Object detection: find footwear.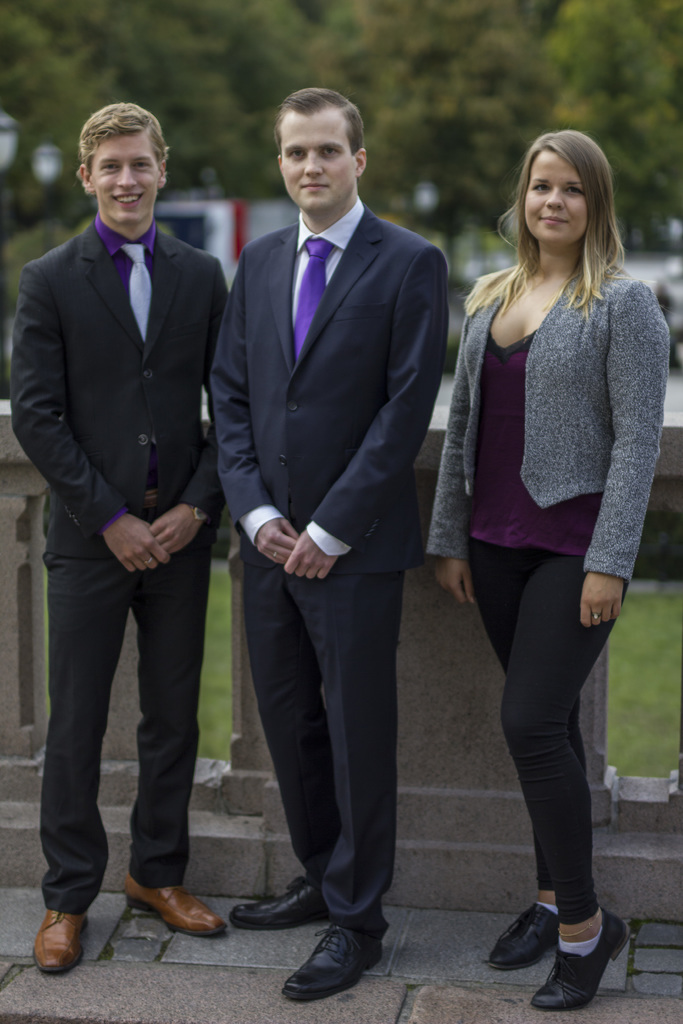
{"x1": 227, "y1": 878, "x2": 327, "y2": 932}.
